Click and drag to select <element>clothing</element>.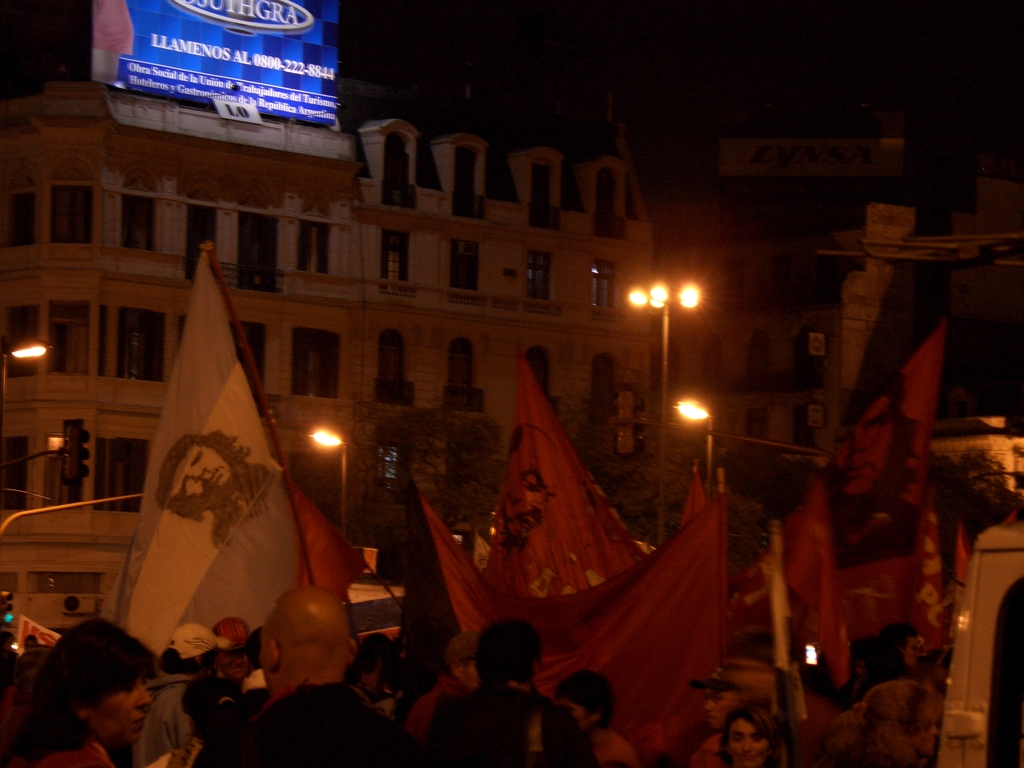
Selection: select_region(828, 492, 923, 571).
